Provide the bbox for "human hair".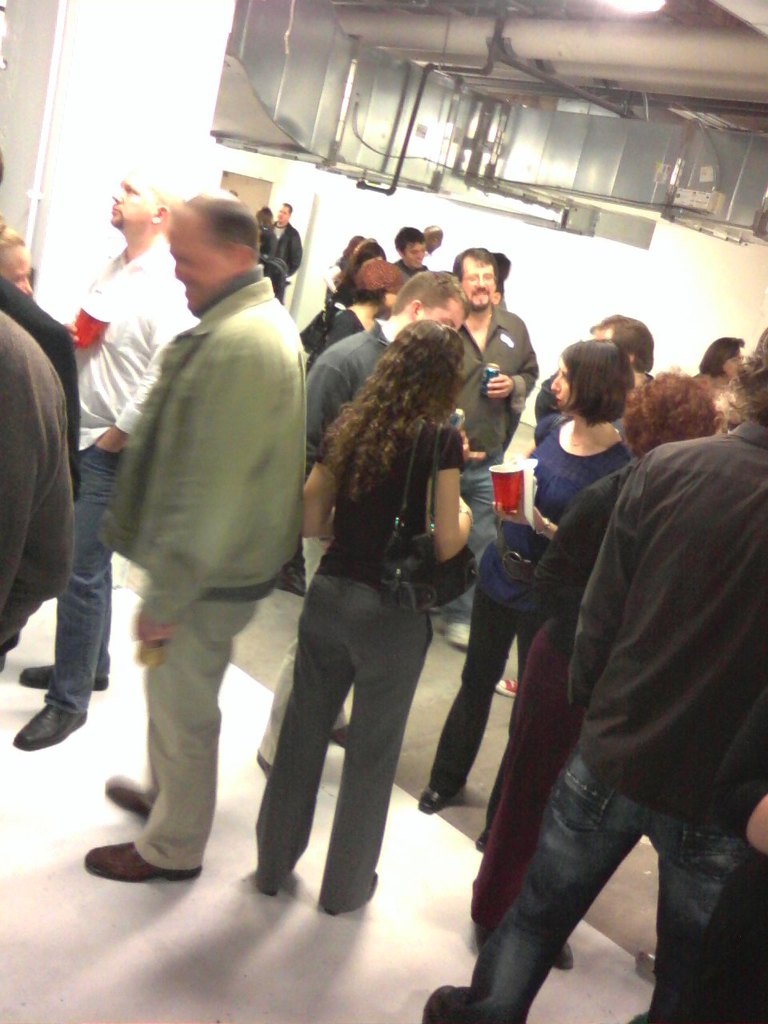
detection(0, 212, 26, 244).
